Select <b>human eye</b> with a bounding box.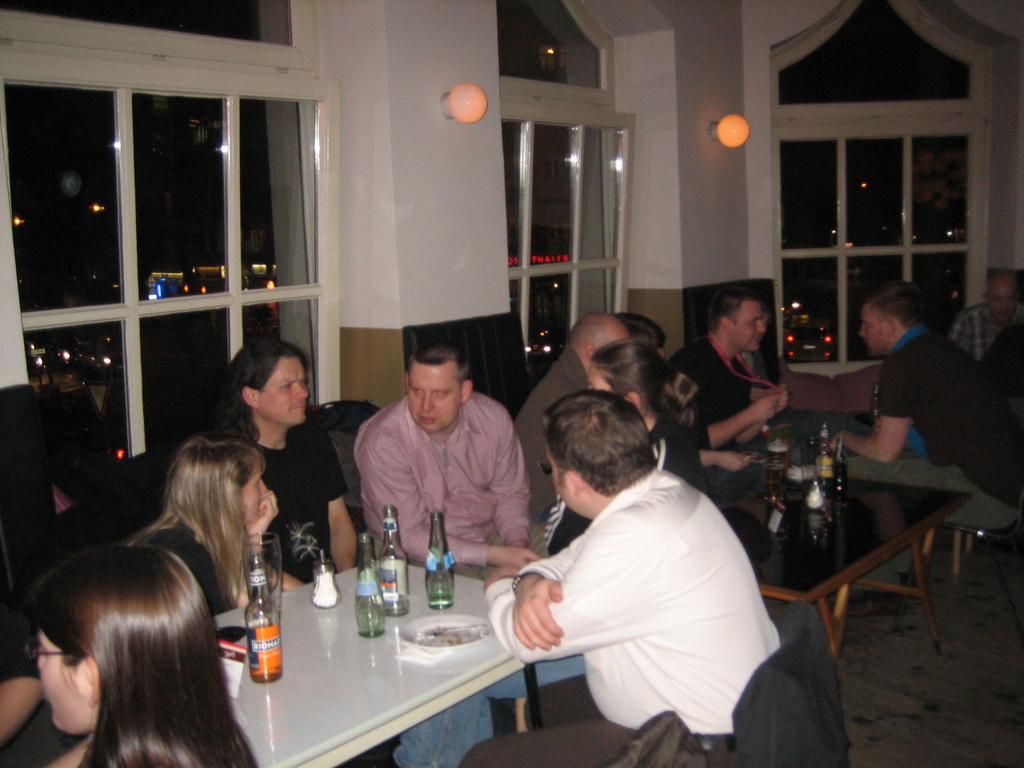
locate(253, 479, 263, 485).
